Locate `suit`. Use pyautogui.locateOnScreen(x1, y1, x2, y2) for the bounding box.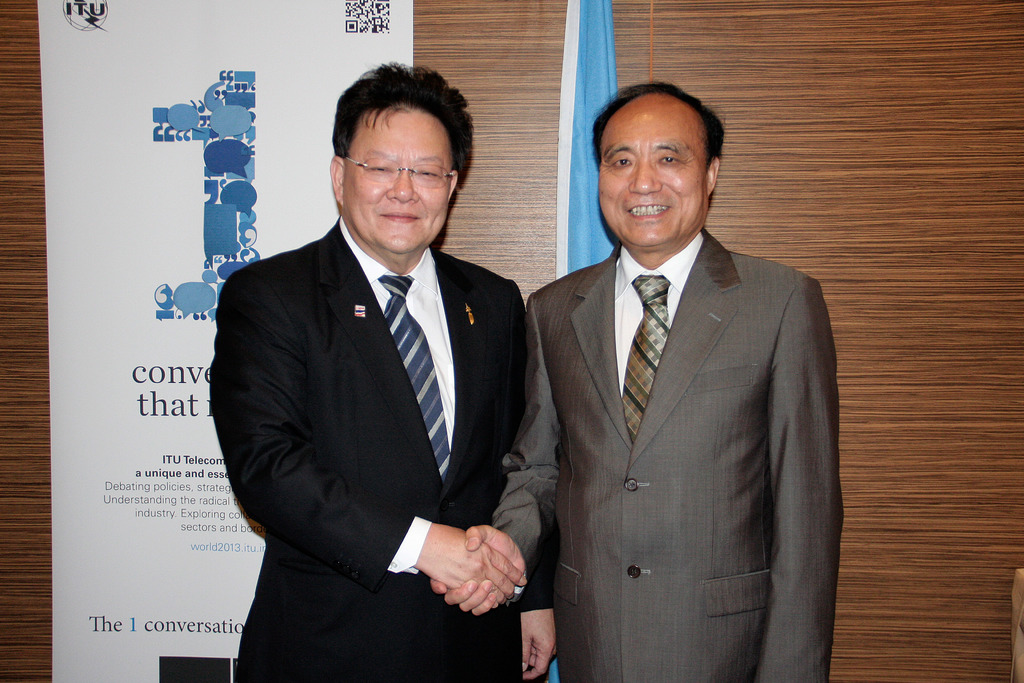
pyautogui.locateOnScreen(502, 101, 848, 682).
